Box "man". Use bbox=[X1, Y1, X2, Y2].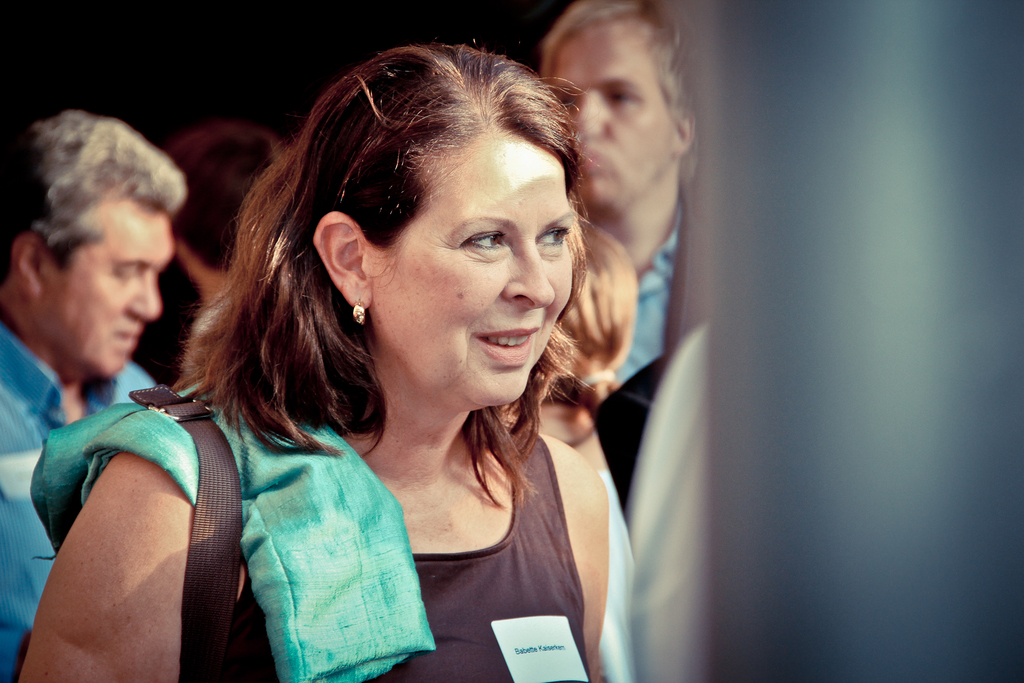
bbox=[540, 0, 696, 391].
